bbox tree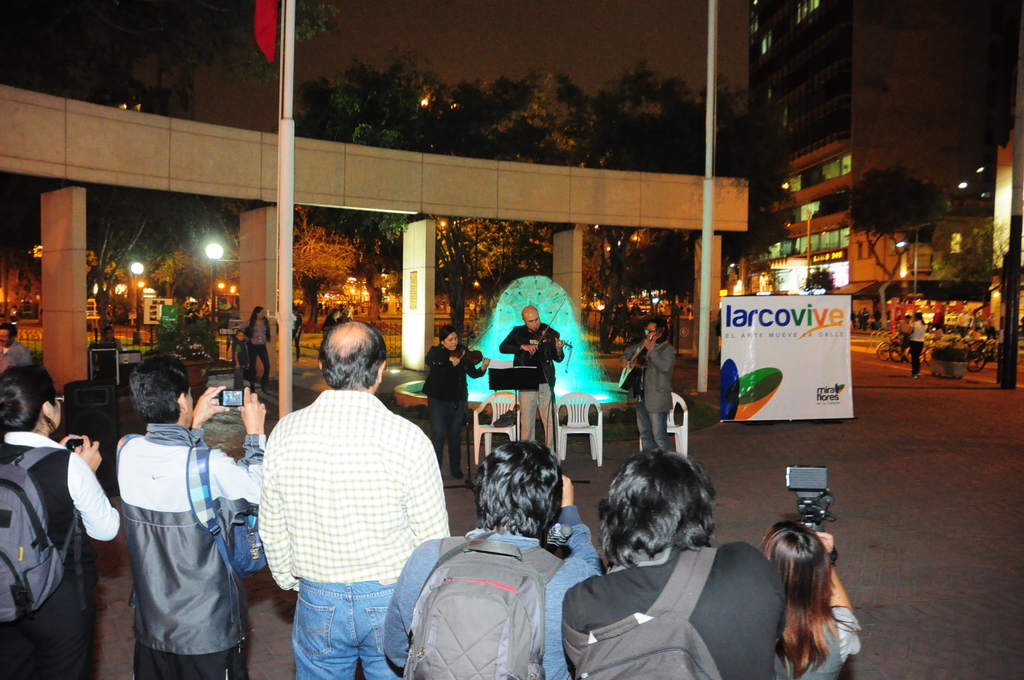
(x1=508, y1=74, x2=651, y2=349)
